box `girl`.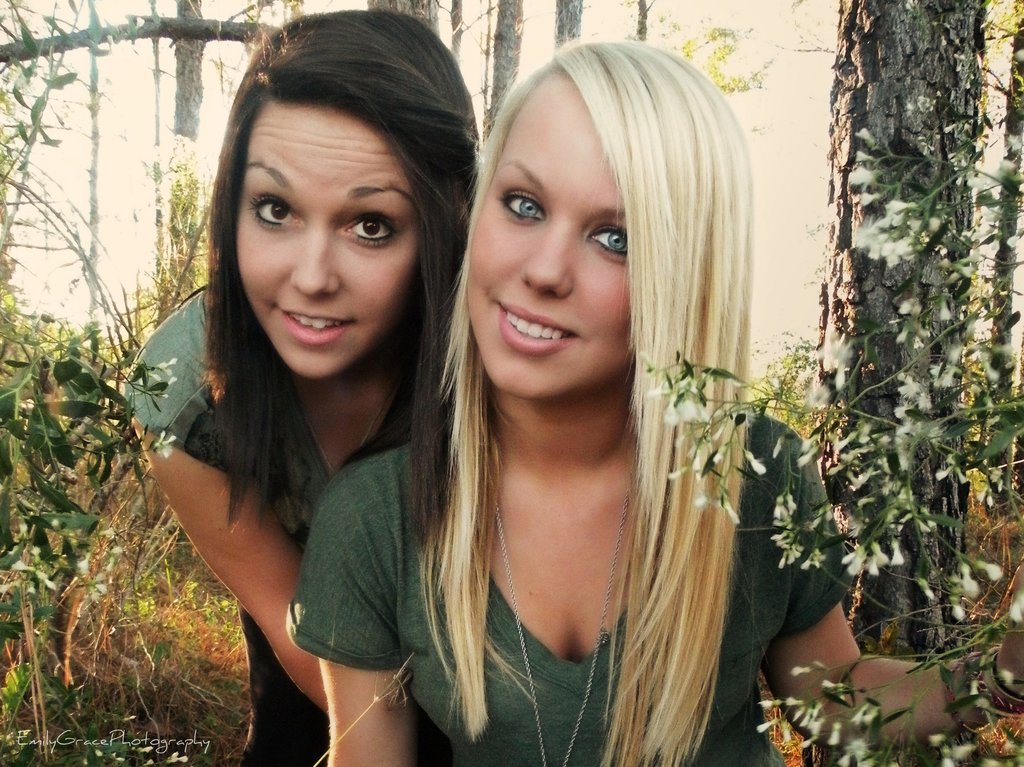
bbox(282, 27, 1023, 766).
